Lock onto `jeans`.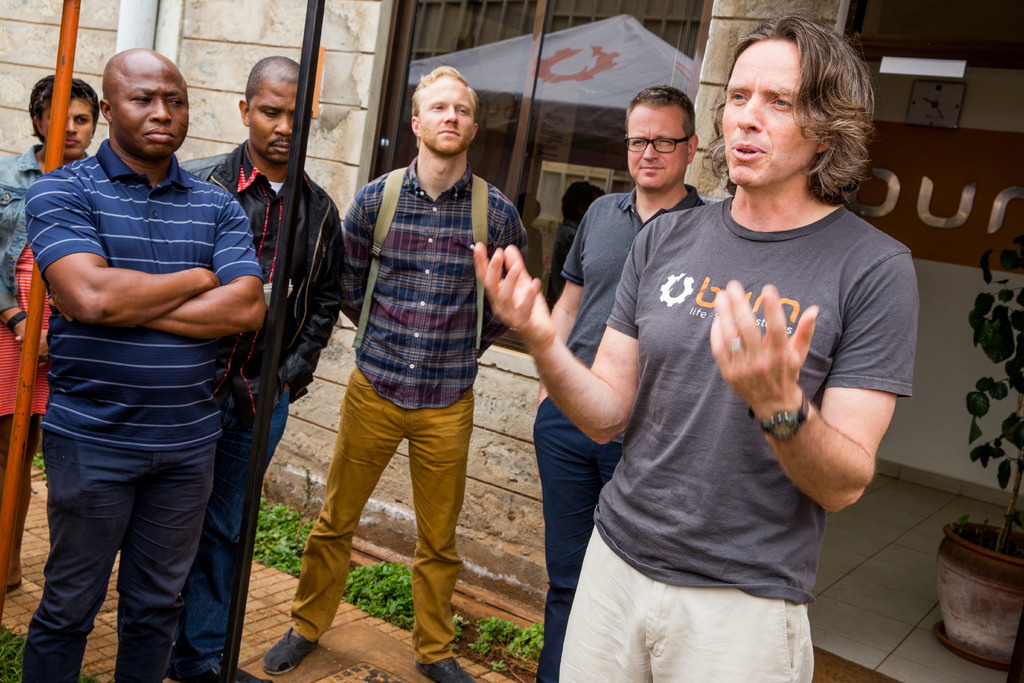
Locked: {"x1": 543, "y1": 511, "x2": 830, "y2": 682}.
